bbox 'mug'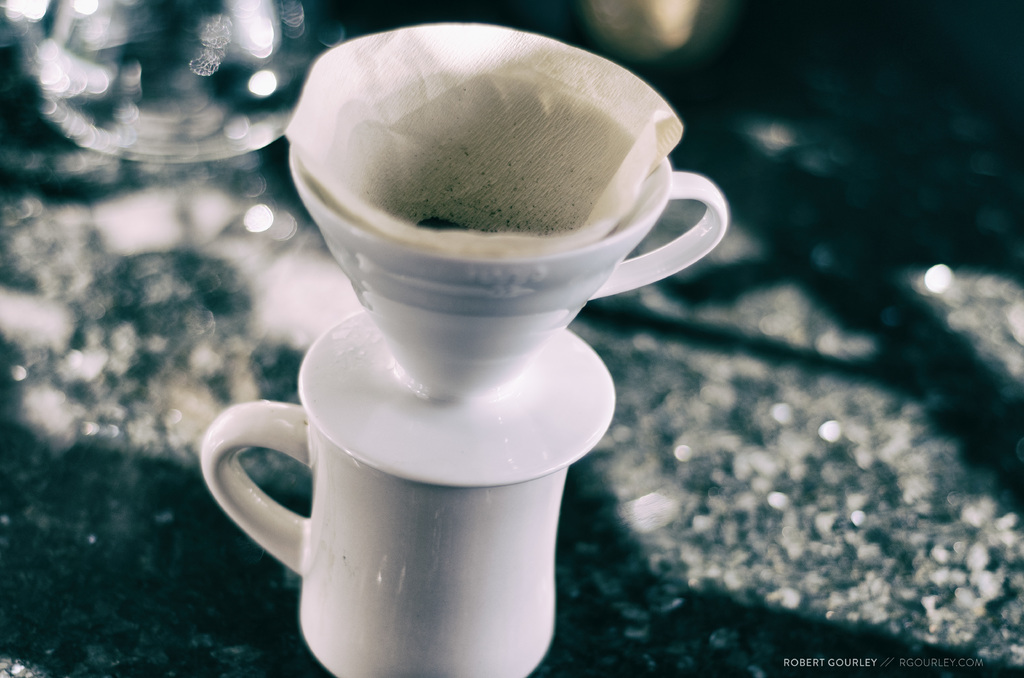
(198,309,616,677)
